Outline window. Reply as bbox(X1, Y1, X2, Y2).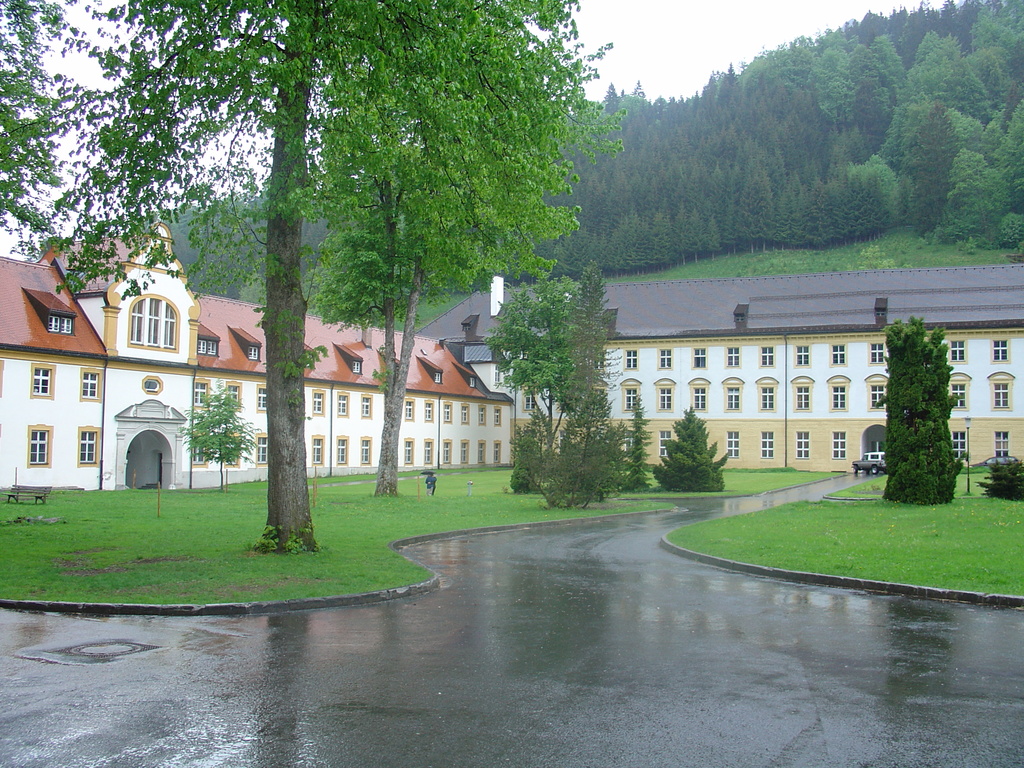
bbox(833, 382, 849, 410).
